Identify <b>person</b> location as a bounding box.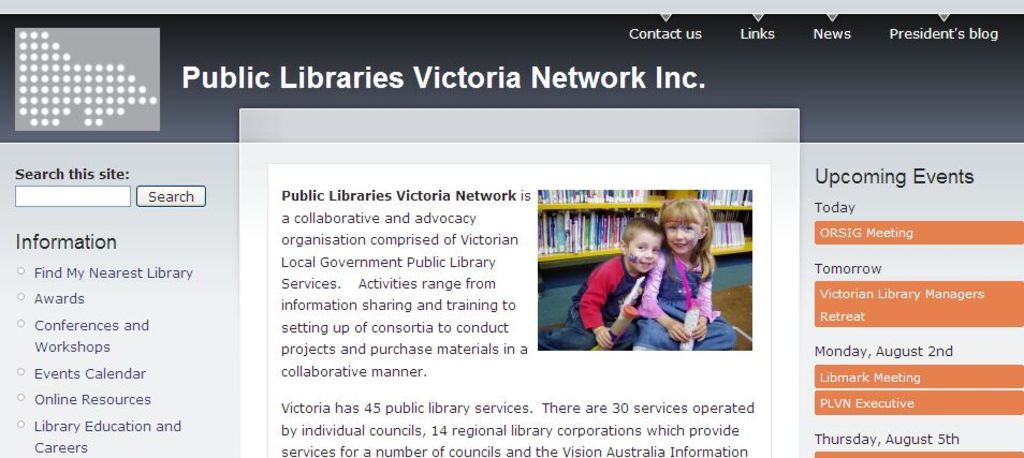
crop(631, 192, 732, 355).
